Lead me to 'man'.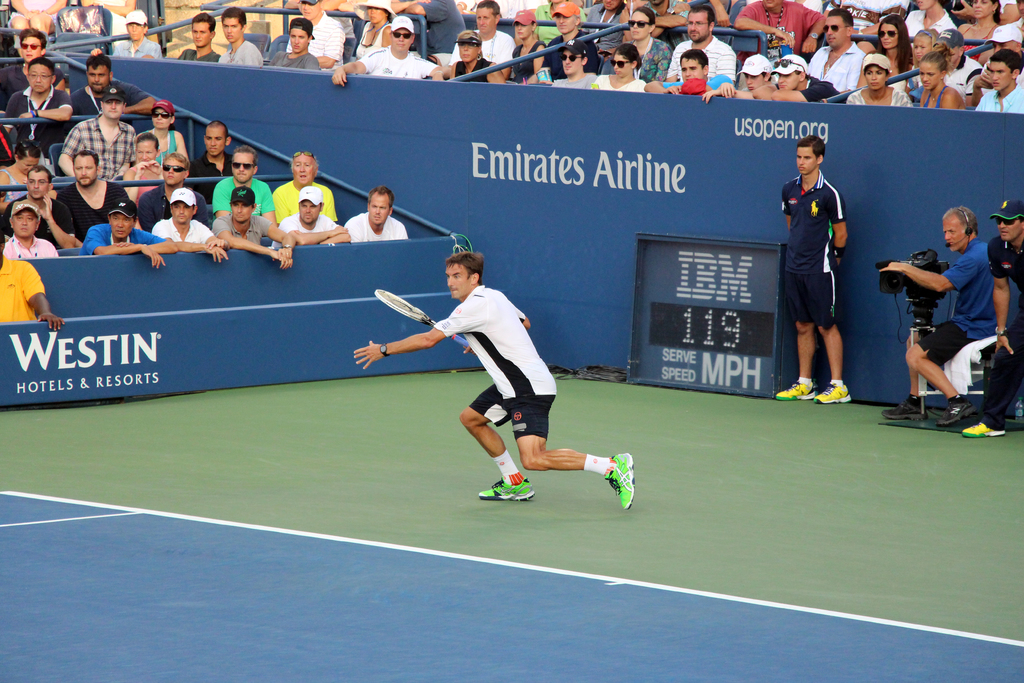
Lead to x1=218, y1=8, x2=262, y2=68.
